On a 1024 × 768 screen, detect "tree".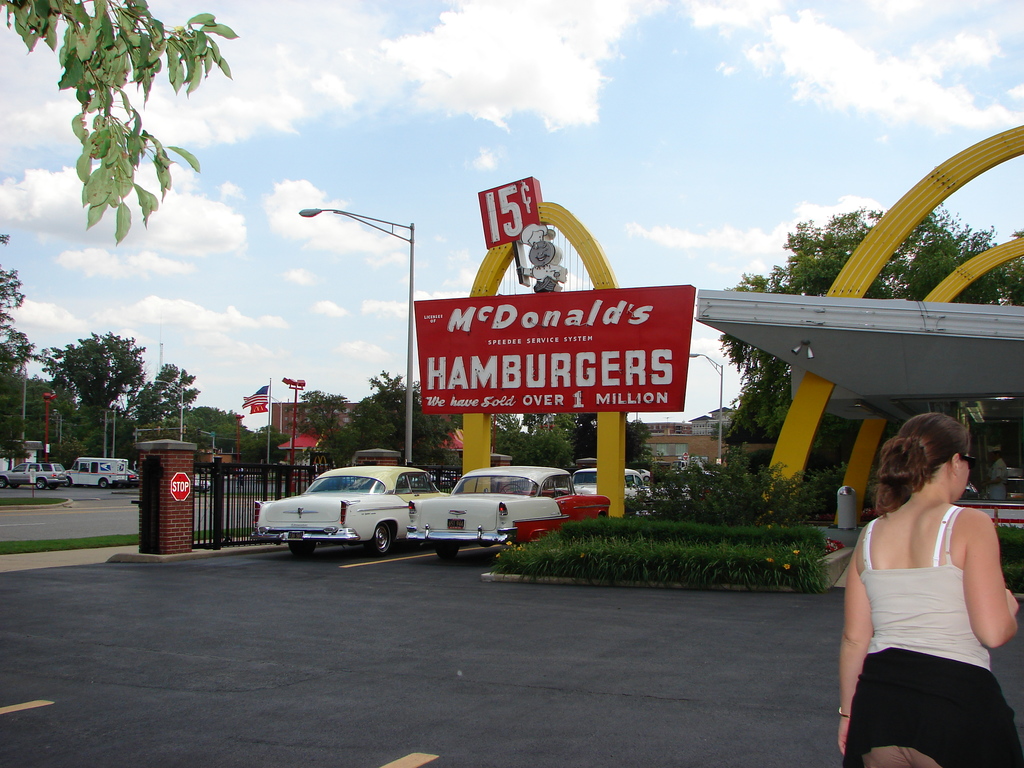
{"left": 722, "top": 213, "right": 1023, "bottom": 451}.
